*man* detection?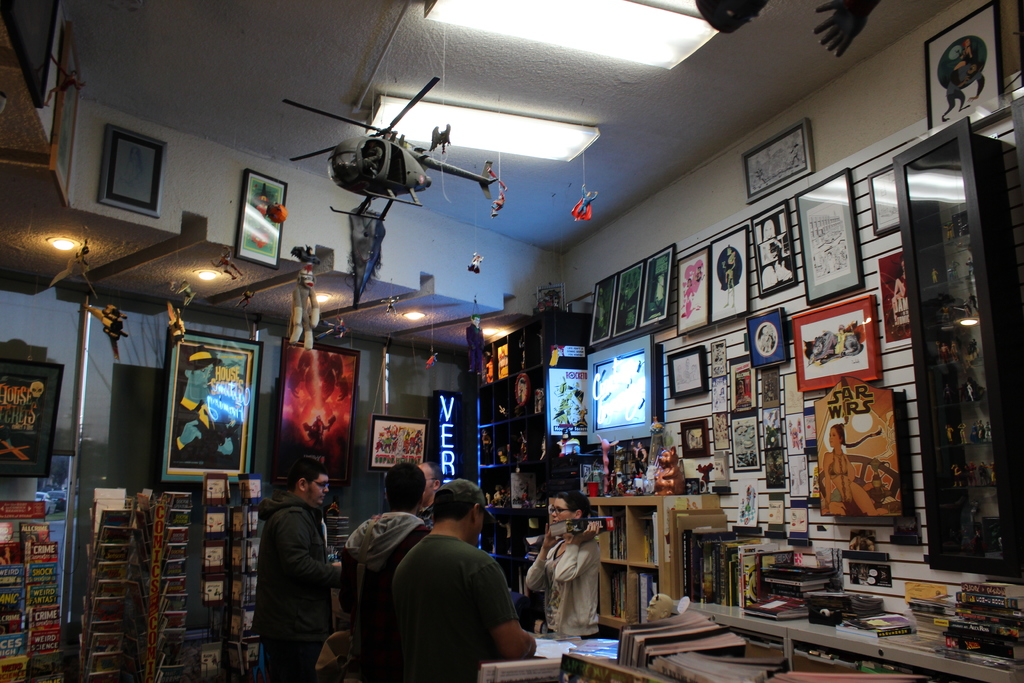
BBox(336, 460, 433, 682)
